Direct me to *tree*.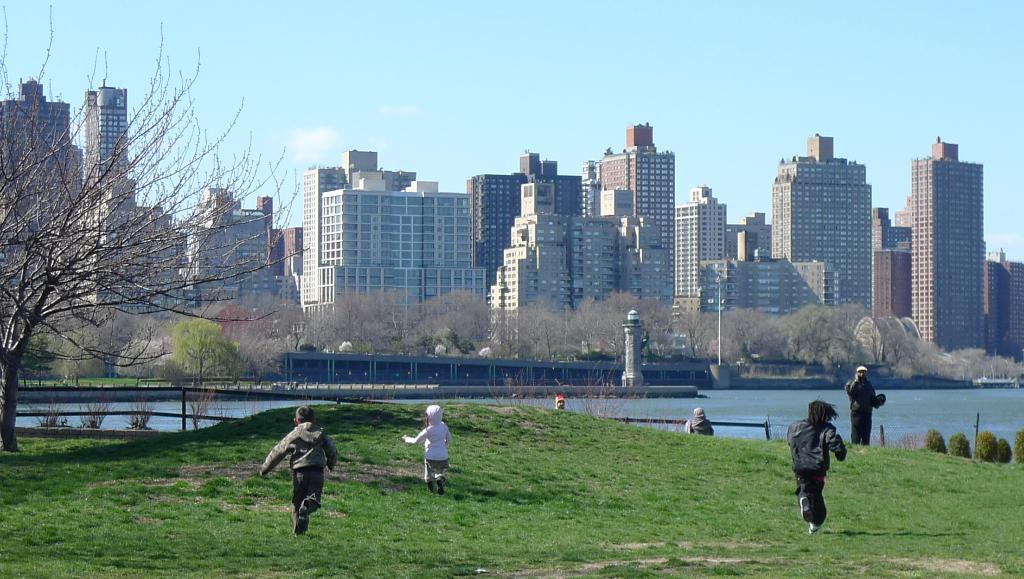
Direction: bbox=(12, 70, 204, 432).
